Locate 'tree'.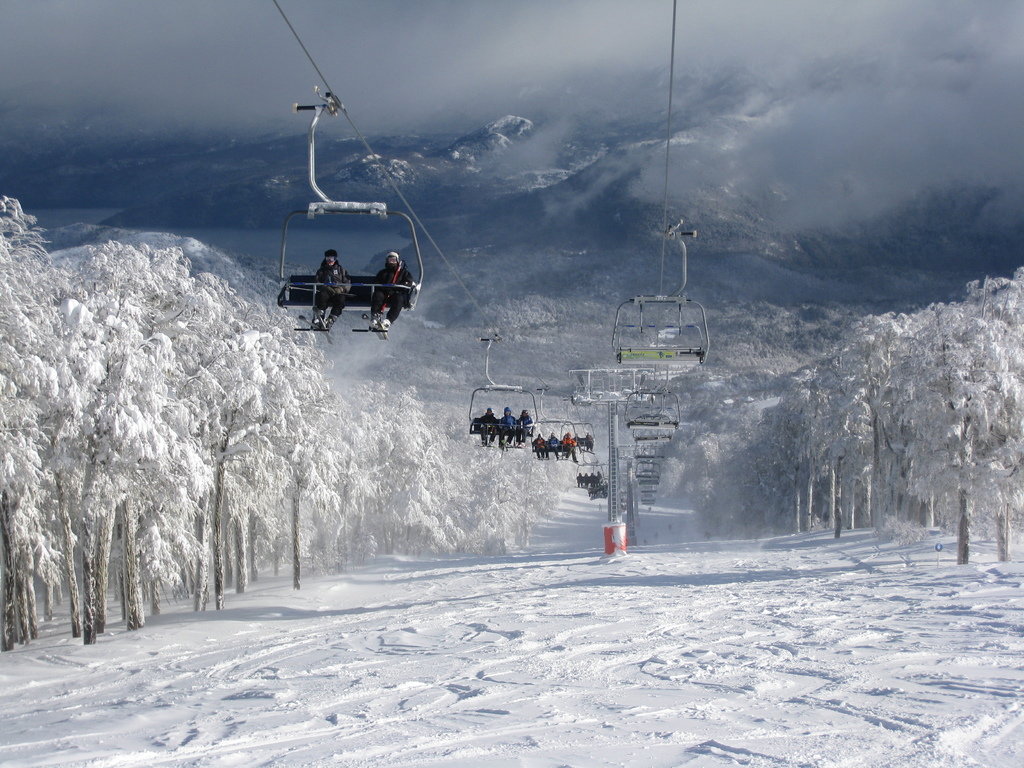
Bounding box: <box>957,261,1023,531</box>.
